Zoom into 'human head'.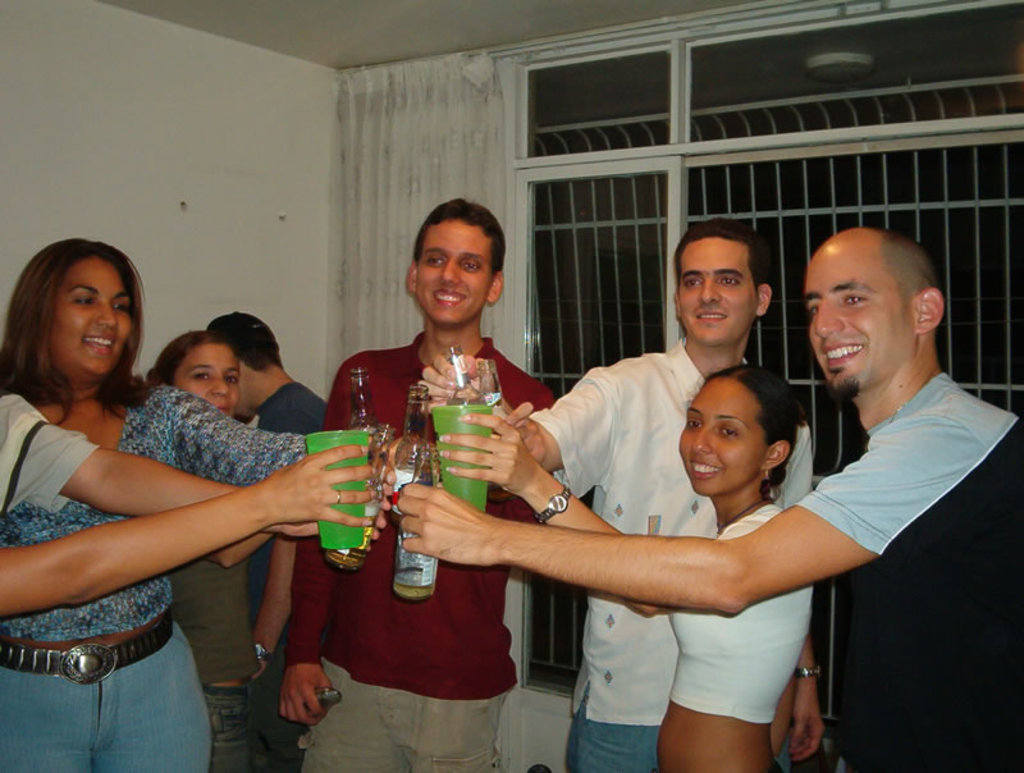
Zoom target: 18 233 146 372.
